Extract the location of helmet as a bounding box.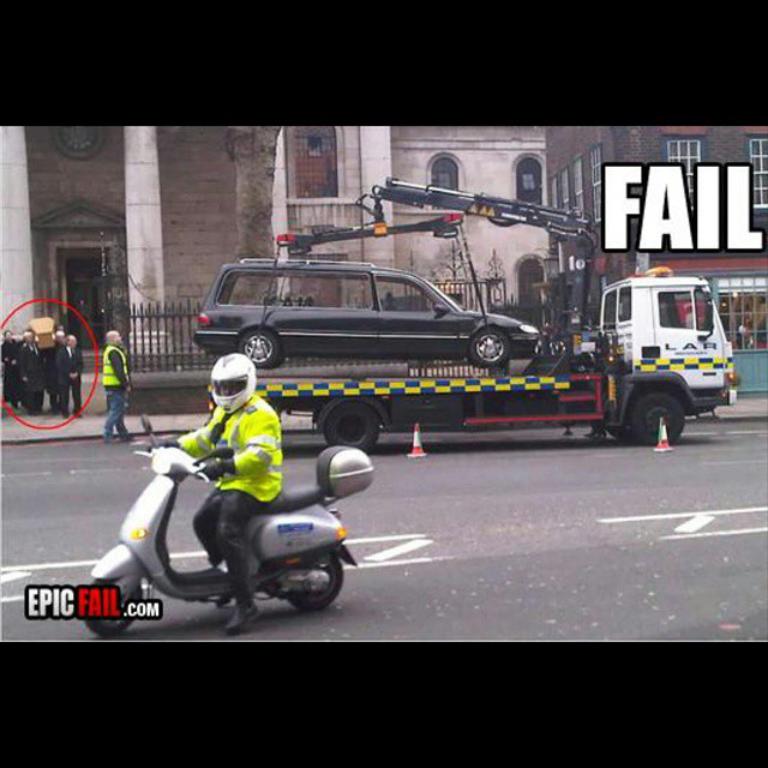
209, 352, 258, 413.
